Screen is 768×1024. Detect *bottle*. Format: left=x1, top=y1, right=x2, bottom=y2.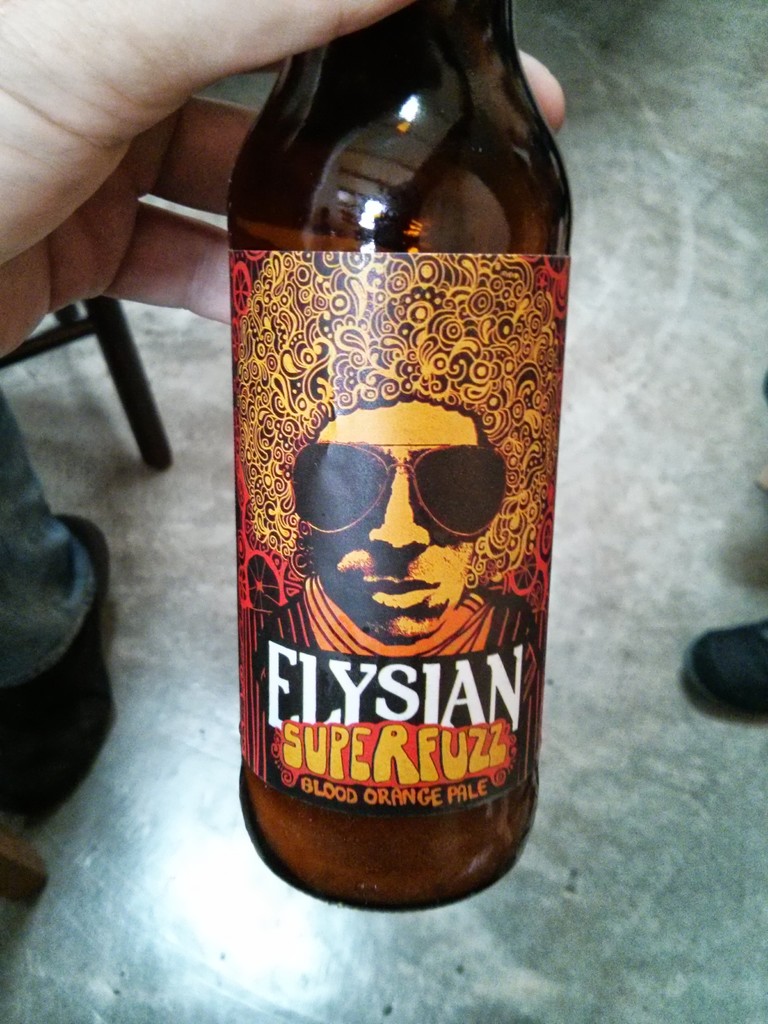
left=234, top=1, right=573, bottom=915.
